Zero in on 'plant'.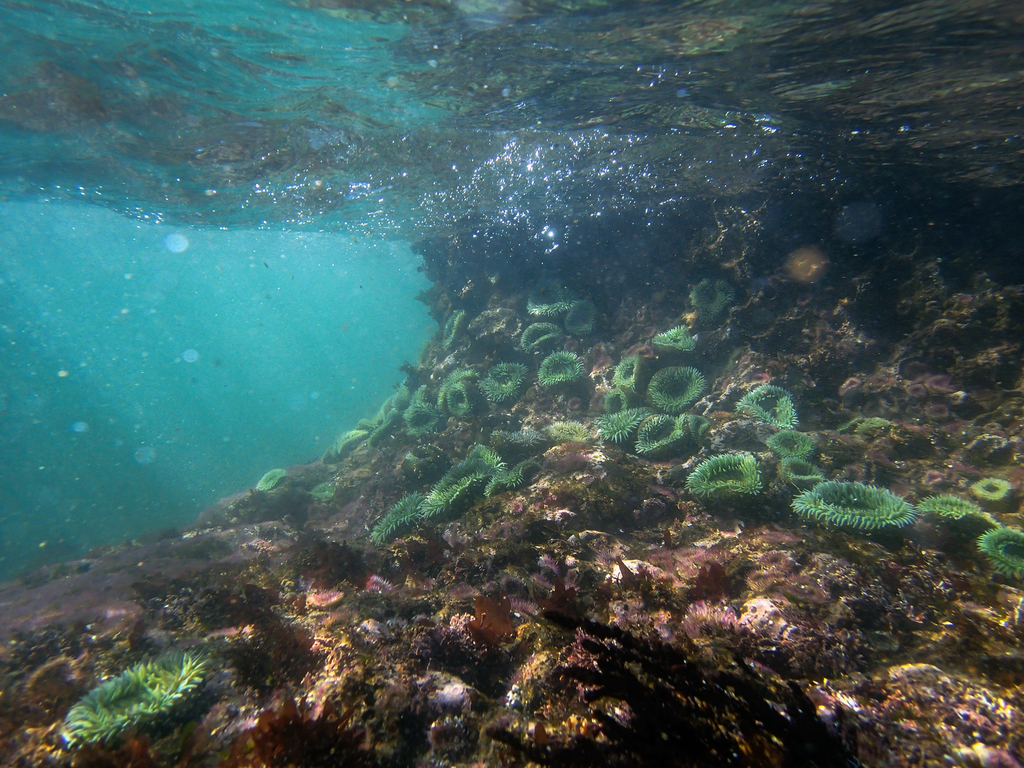
Zeroed in: x1=445 y1=381 x2=480 y2=417.
